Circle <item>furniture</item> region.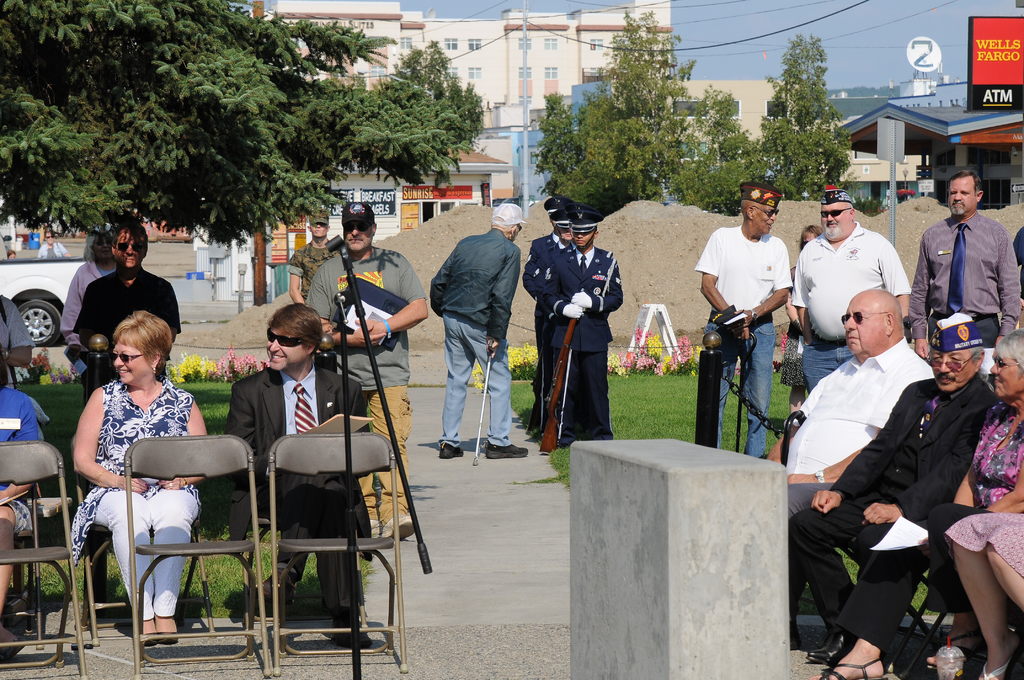
Region: {"left": 1, "top": 484, "right": 69, "bottom": 648}.
